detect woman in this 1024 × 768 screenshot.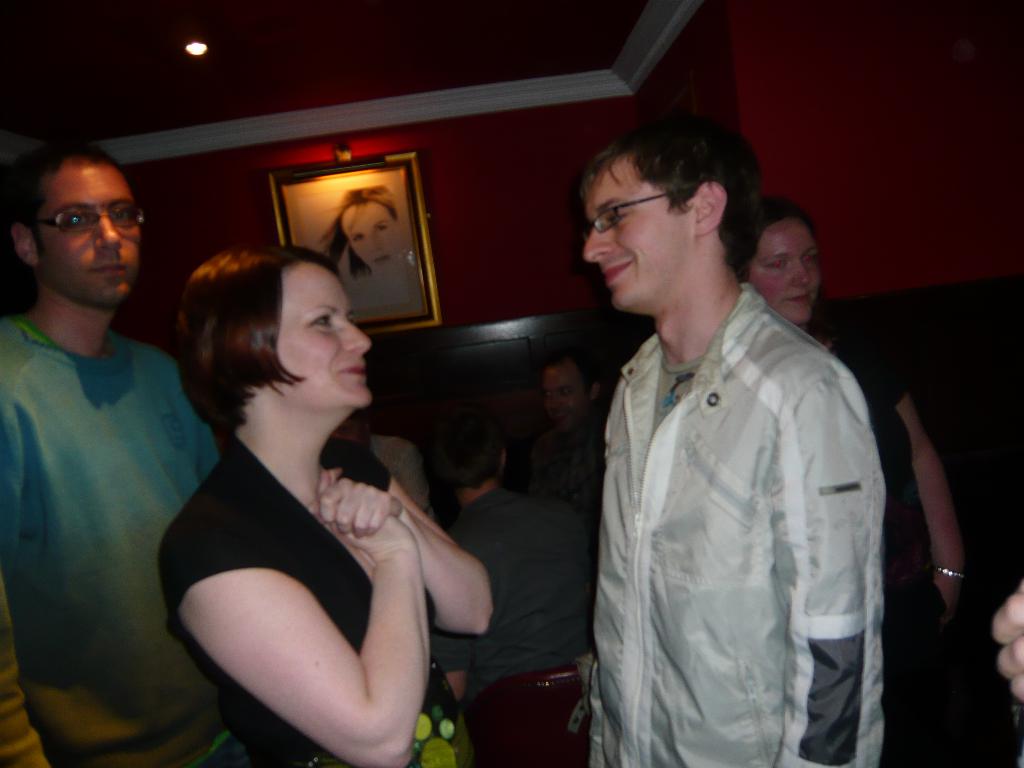
Detection: {"x1": 157, "y1": 252, "x2": 495, "y2": 767}.
